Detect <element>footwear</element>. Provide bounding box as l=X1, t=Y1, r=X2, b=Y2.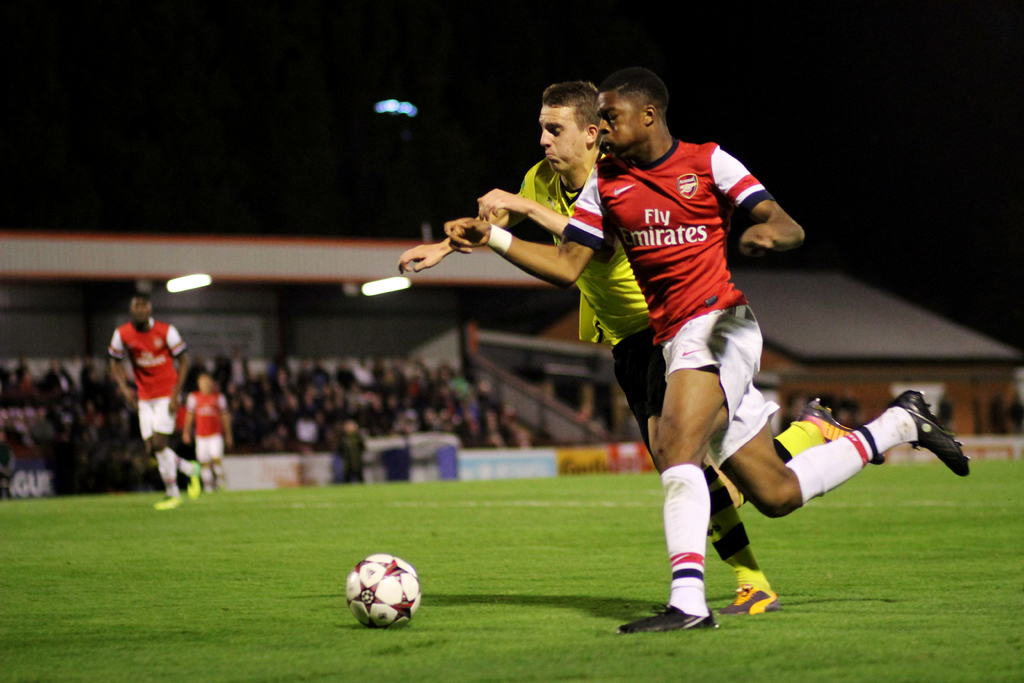
l=715, t=581, r=778, b=614.
